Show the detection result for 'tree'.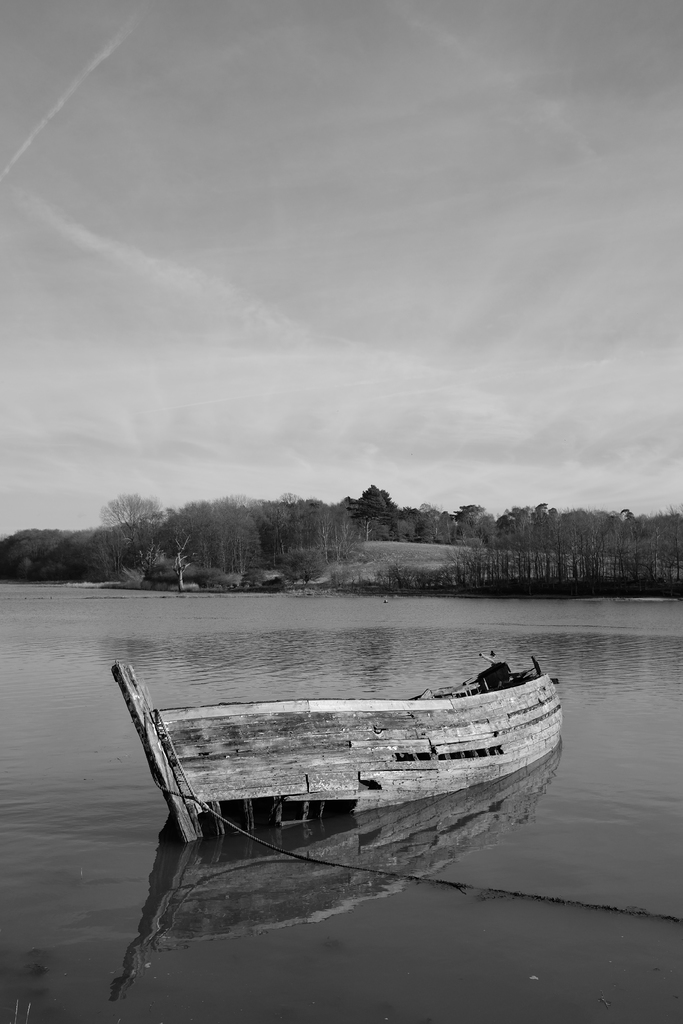
select_region(463, 494, 497, 550).
